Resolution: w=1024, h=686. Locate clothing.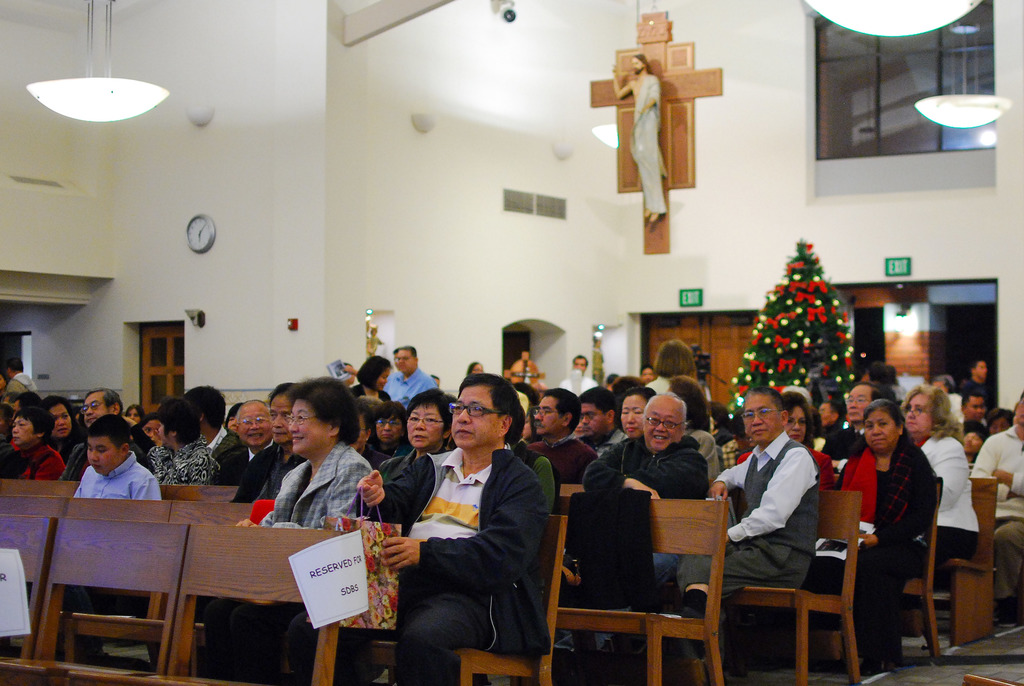
<bbox>669, 443, 800, 619</bbox>.
